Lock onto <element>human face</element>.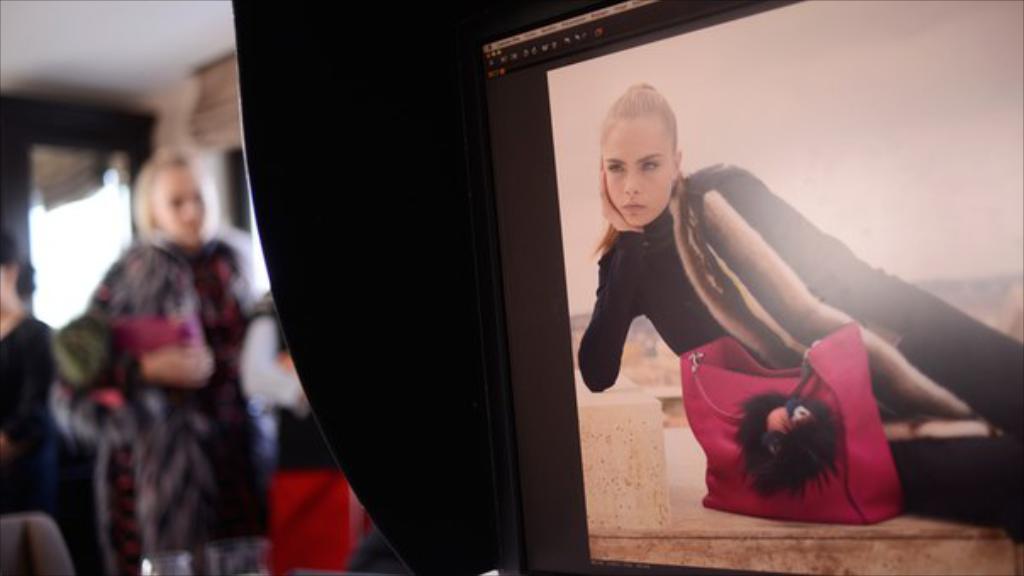
Locked: 151, 173, 200, 249.
